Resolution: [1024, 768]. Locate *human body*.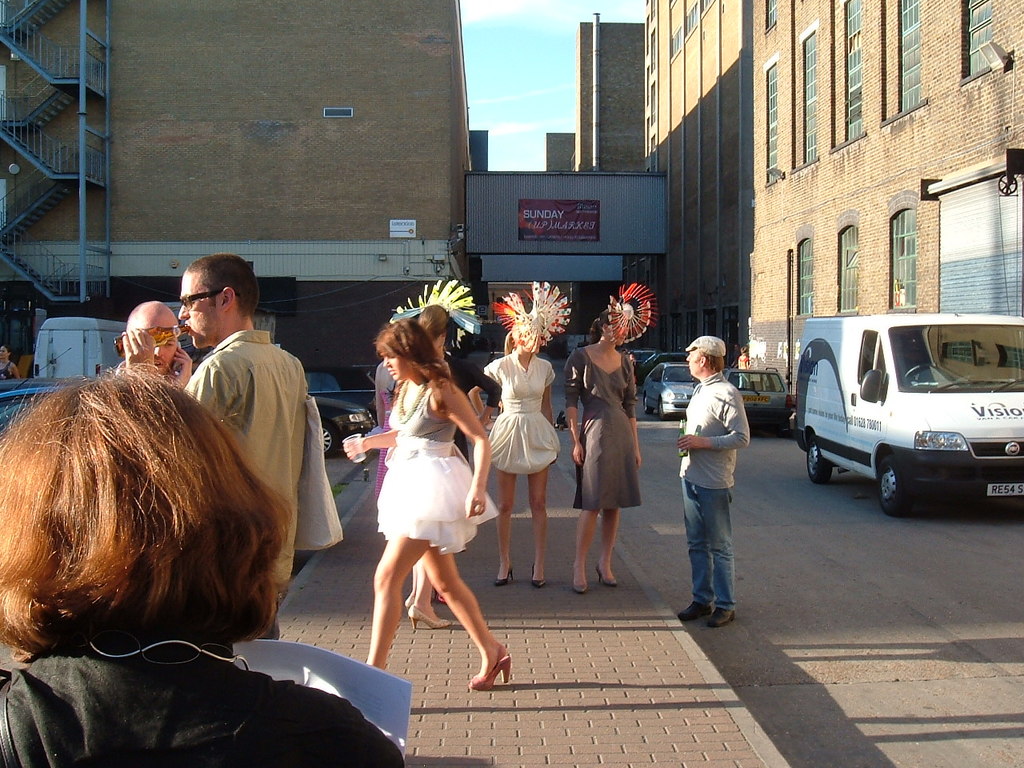
region(673, 329, 746, 627).
